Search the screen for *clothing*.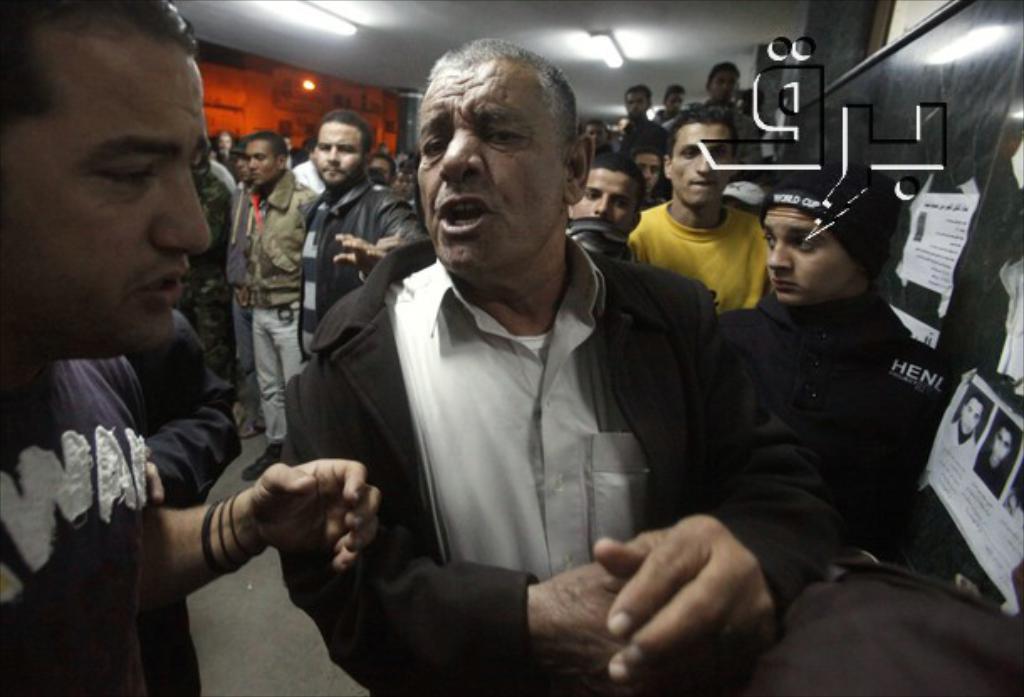
Found at [609,109,668,153].
